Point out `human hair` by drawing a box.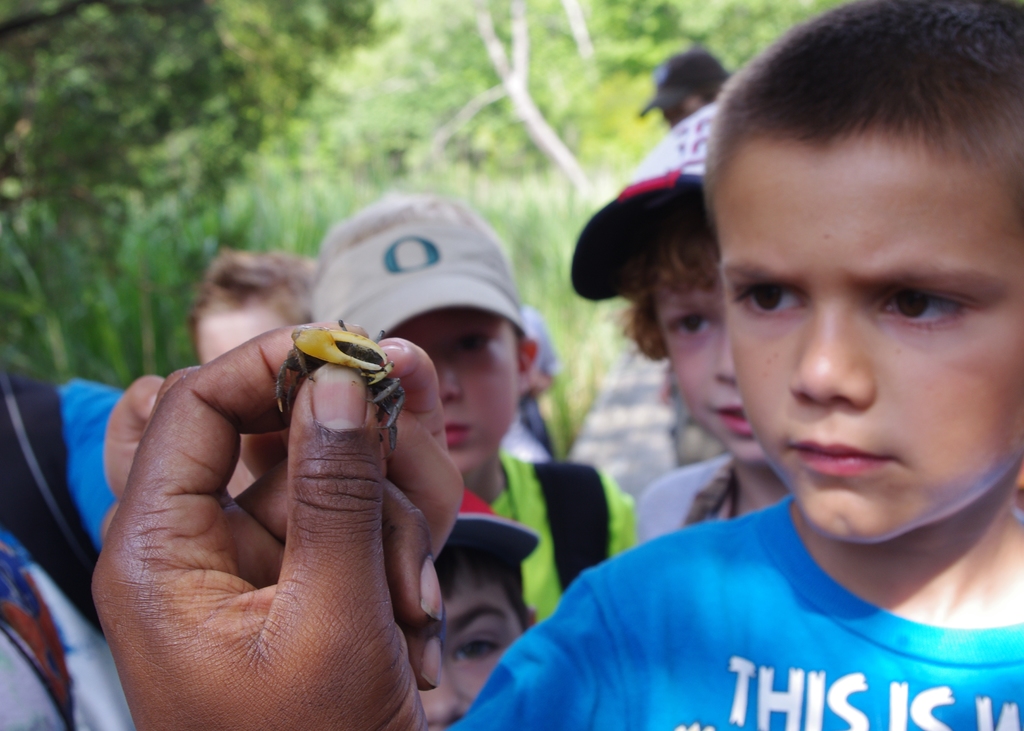
435:536:541:636.
